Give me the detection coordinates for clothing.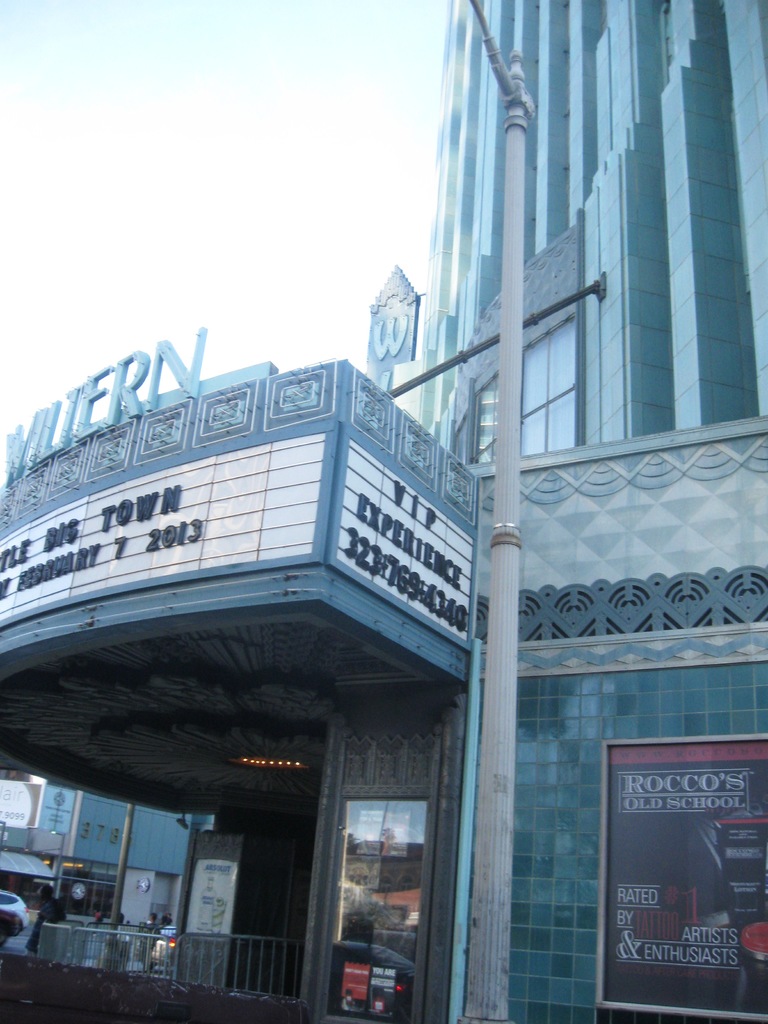
locate(141, 922, 160, 960).
